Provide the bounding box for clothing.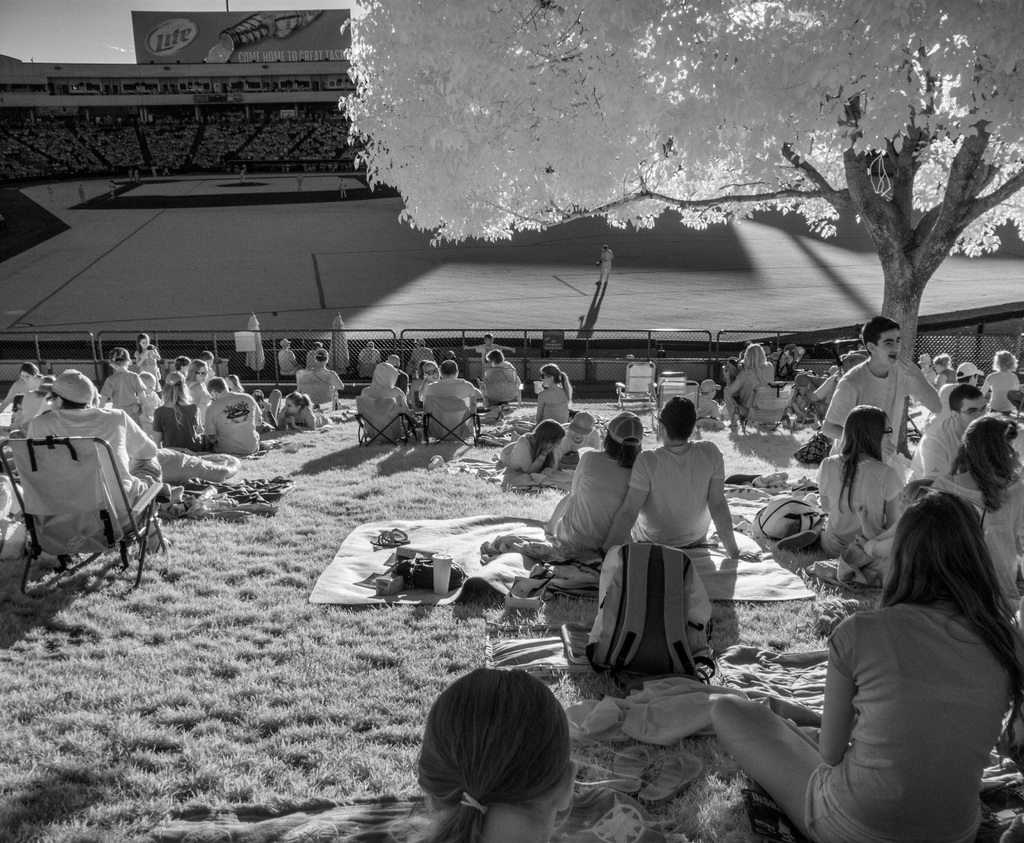
<bbox>308, 406, 353, 430</bbox>.
